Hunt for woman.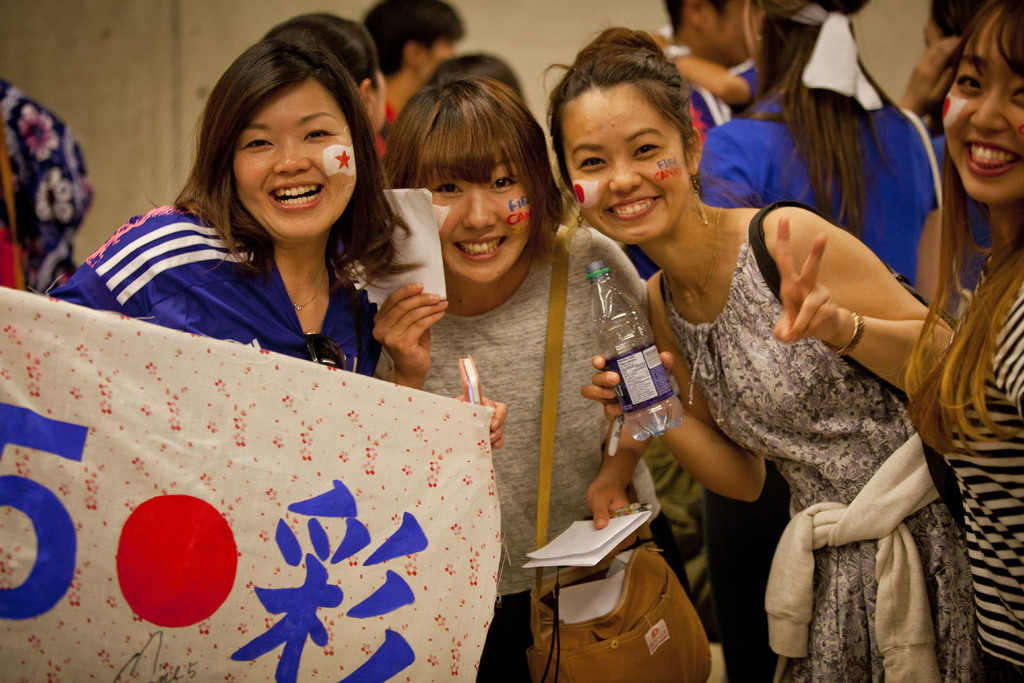
Hunted down at BBox(541, 24, 984, 682).
